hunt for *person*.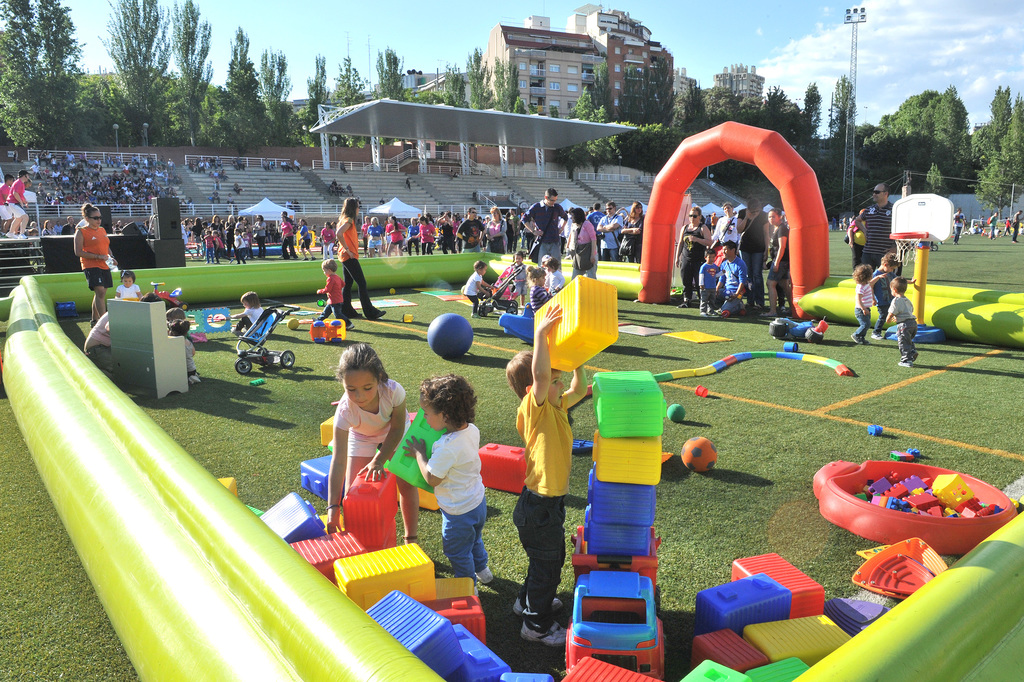
Hunted down at 332, 196, 387, 319.
